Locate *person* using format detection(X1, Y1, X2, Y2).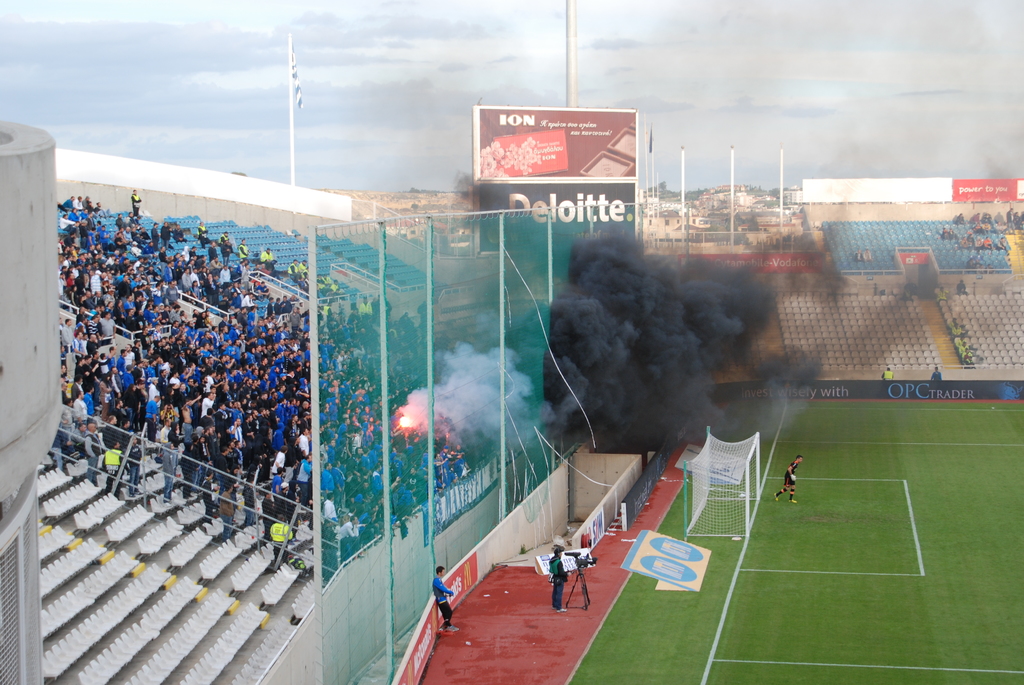
detection(78, 418, 100, 487).
